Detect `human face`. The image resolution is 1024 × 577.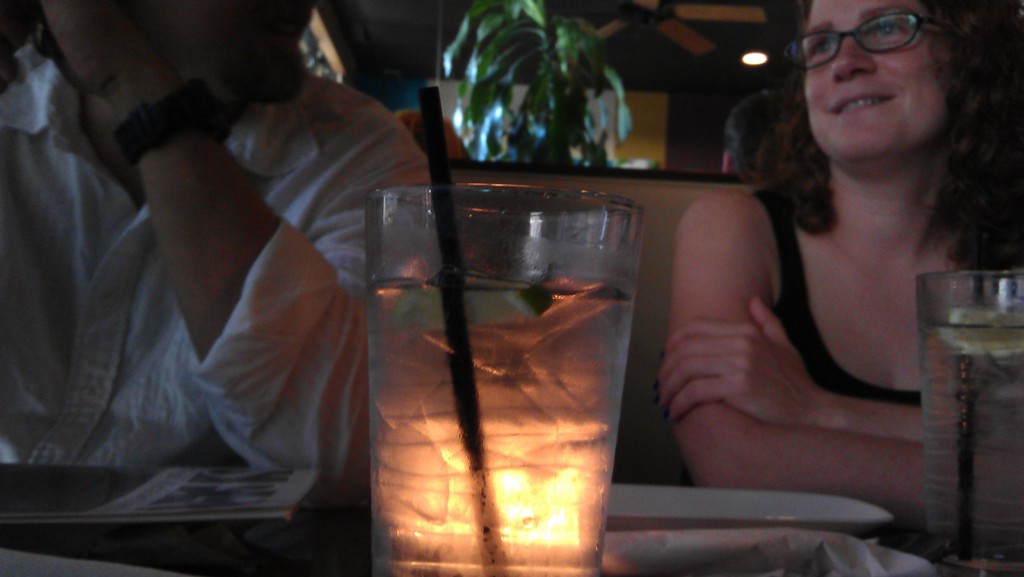
34,0,276,89.
